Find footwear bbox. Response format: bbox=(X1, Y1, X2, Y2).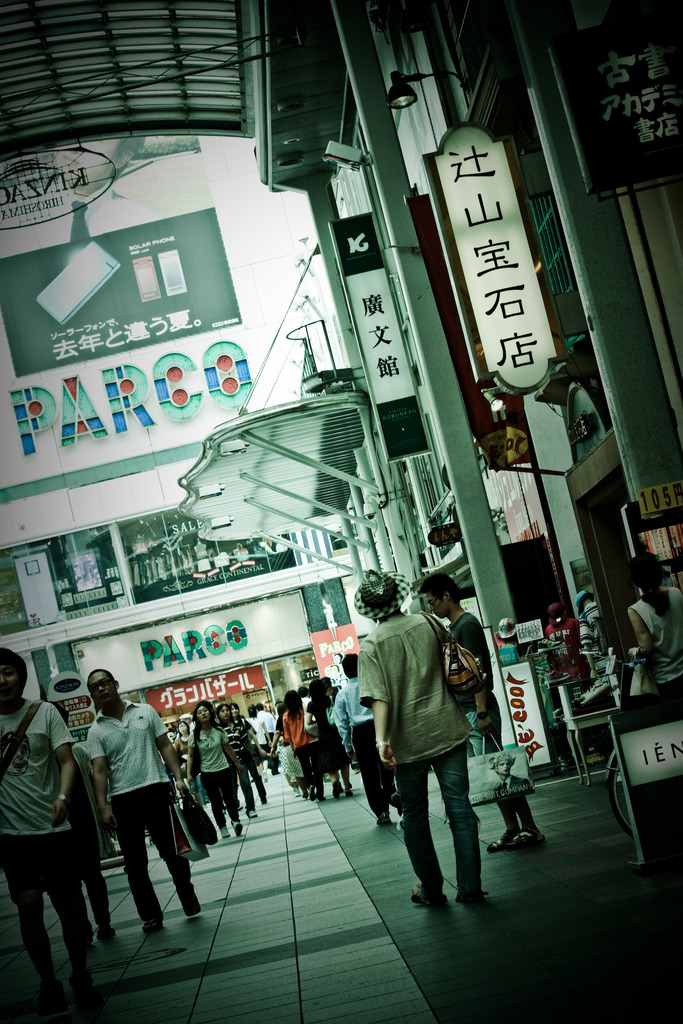
bbox=(513, 828, 544, 849).
